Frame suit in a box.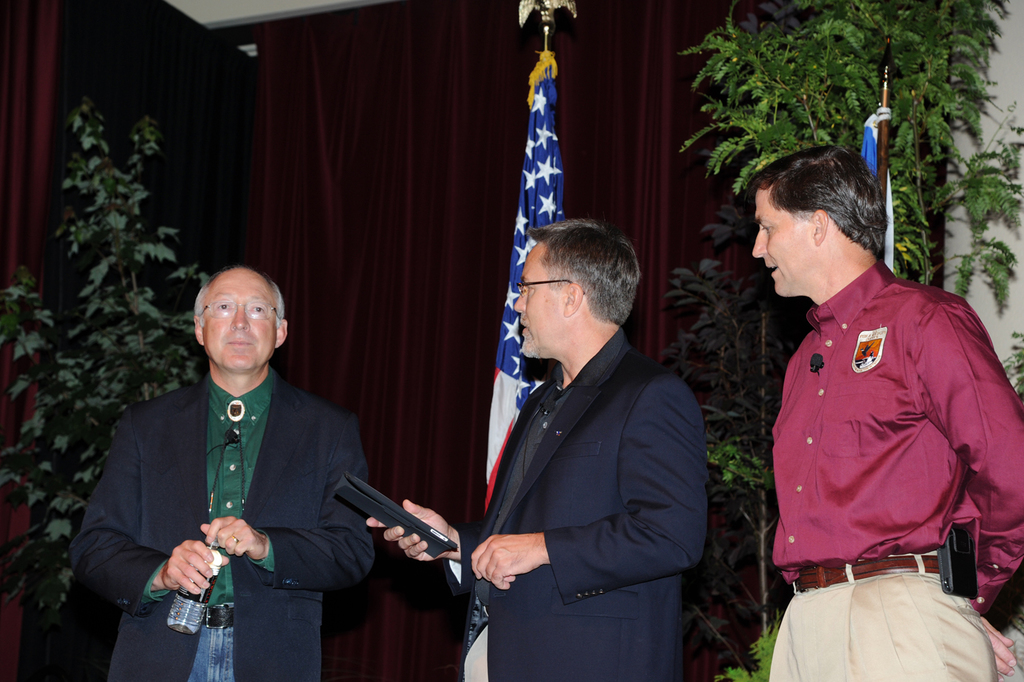
{"x1": 50, "y1": 266, "x2": 377, "y2": 672}.
